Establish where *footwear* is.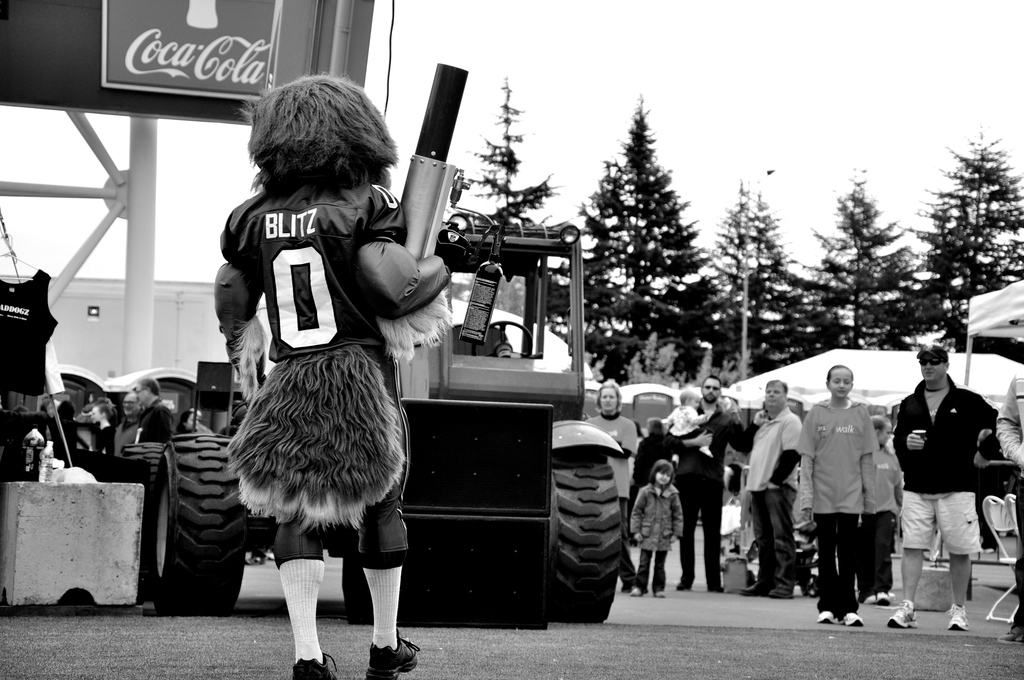
Established at pyautogui.locateOnScreen(819, 606, 837, 622).
